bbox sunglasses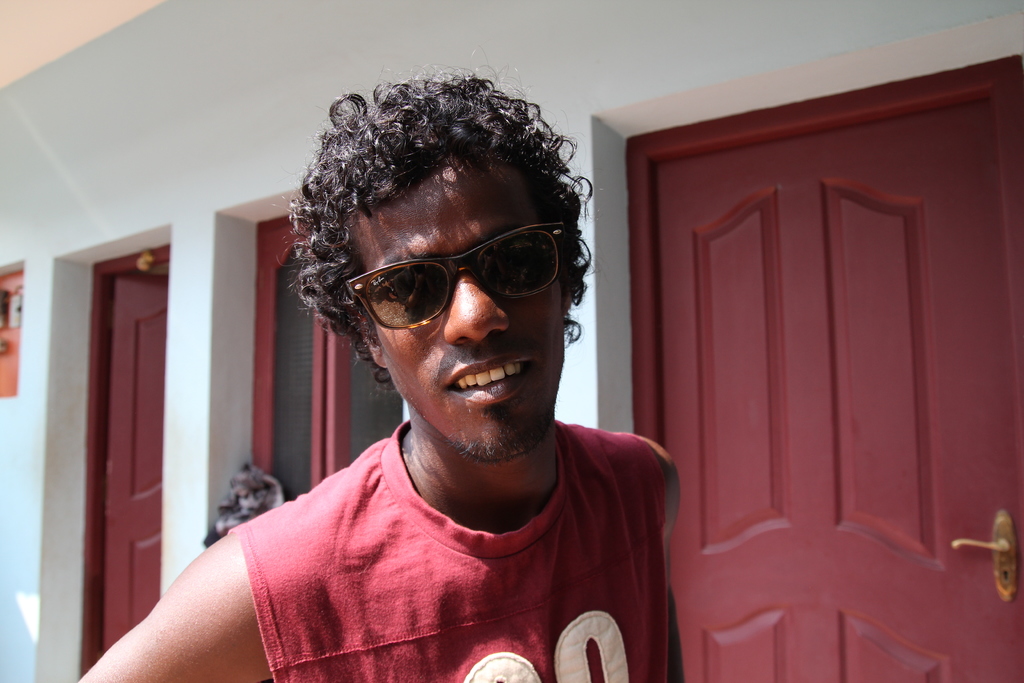
detection(344, 223, 569, 331)
